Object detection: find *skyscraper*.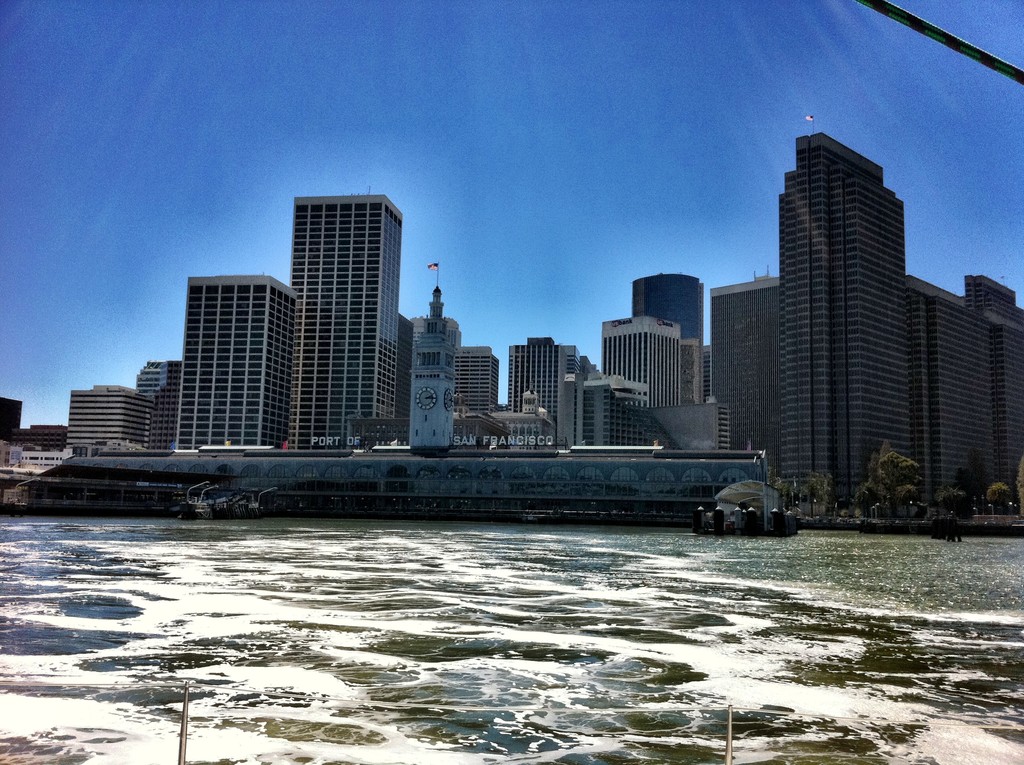
<region>65, 352, 182, 451</region>.
